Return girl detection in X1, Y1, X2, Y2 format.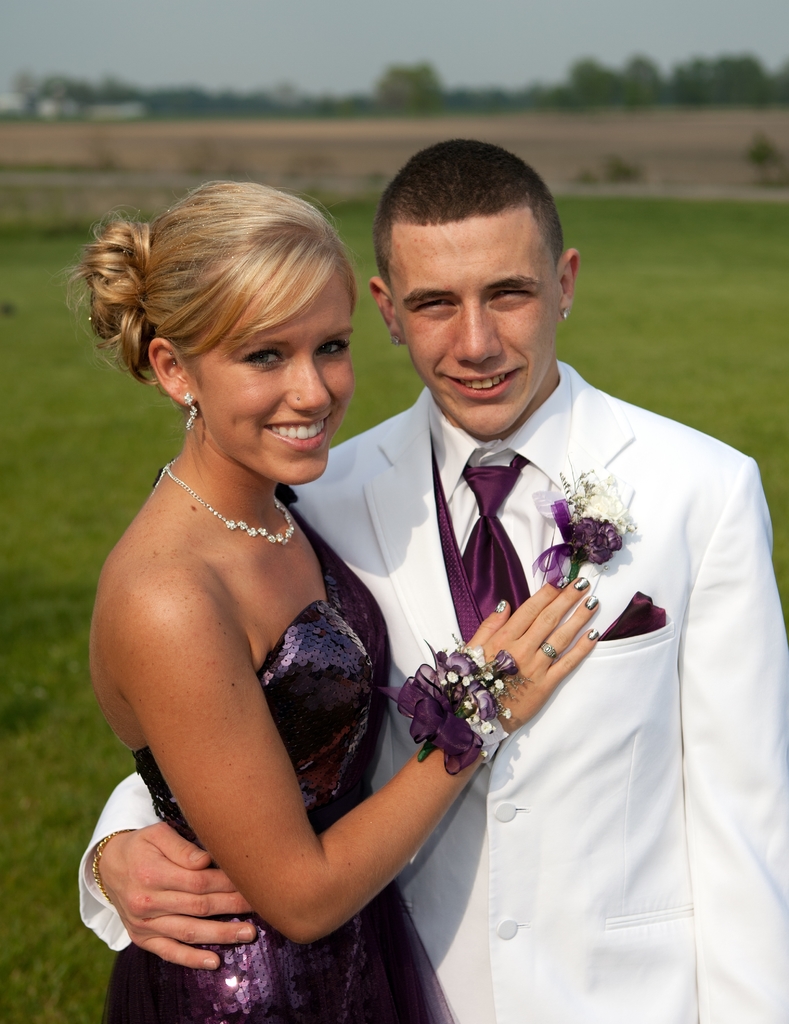
54, 173, 607, 1023.
